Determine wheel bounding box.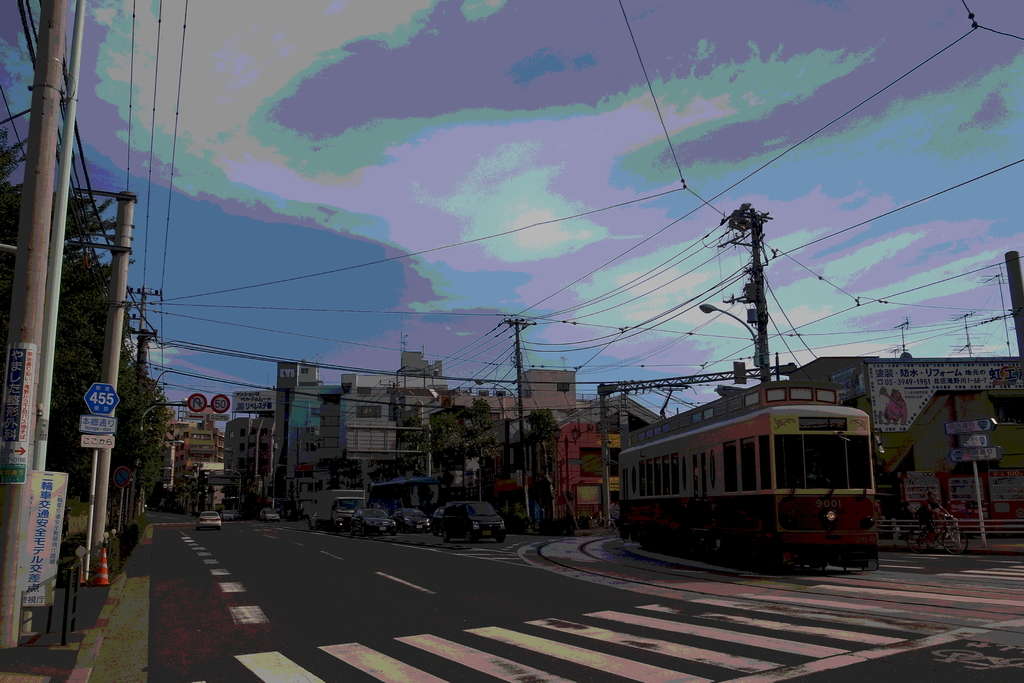
Determined: 495,534,508,545.
